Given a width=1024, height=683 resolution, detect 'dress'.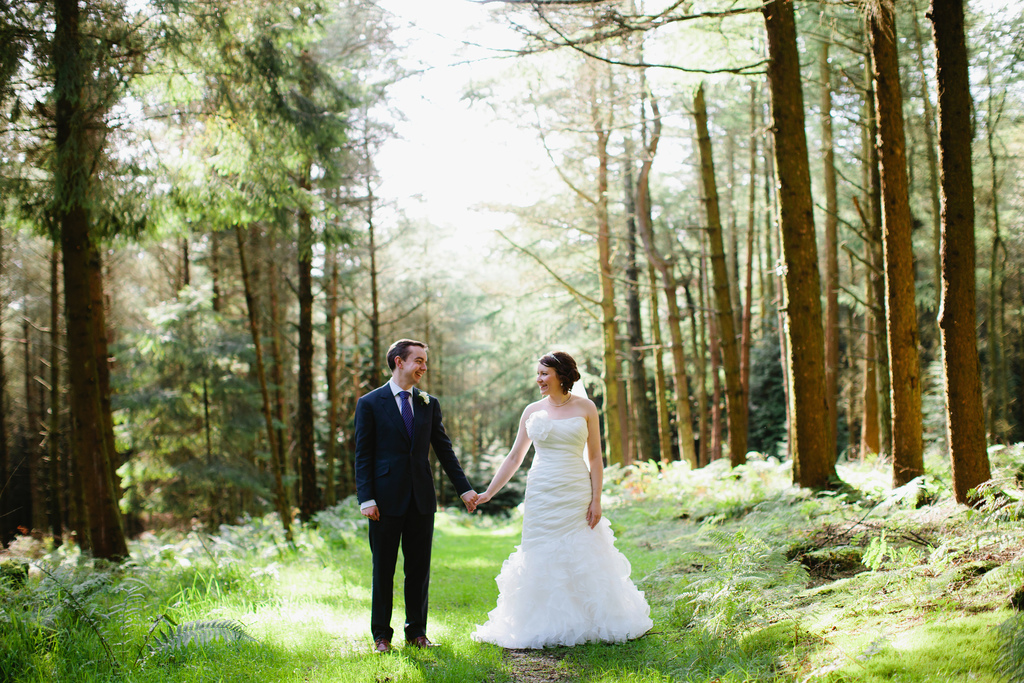
x1=468, y1=408, x2=650, y2=650.
